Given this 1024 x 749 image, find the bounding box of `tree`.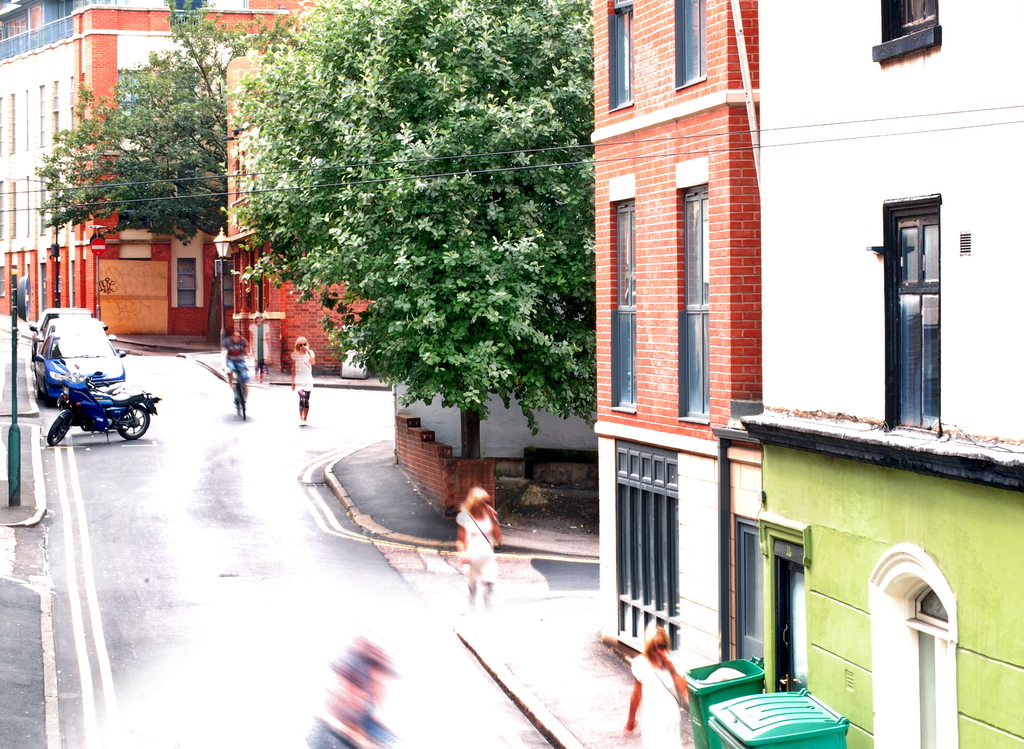
<box>219,0,594,439</box>.
